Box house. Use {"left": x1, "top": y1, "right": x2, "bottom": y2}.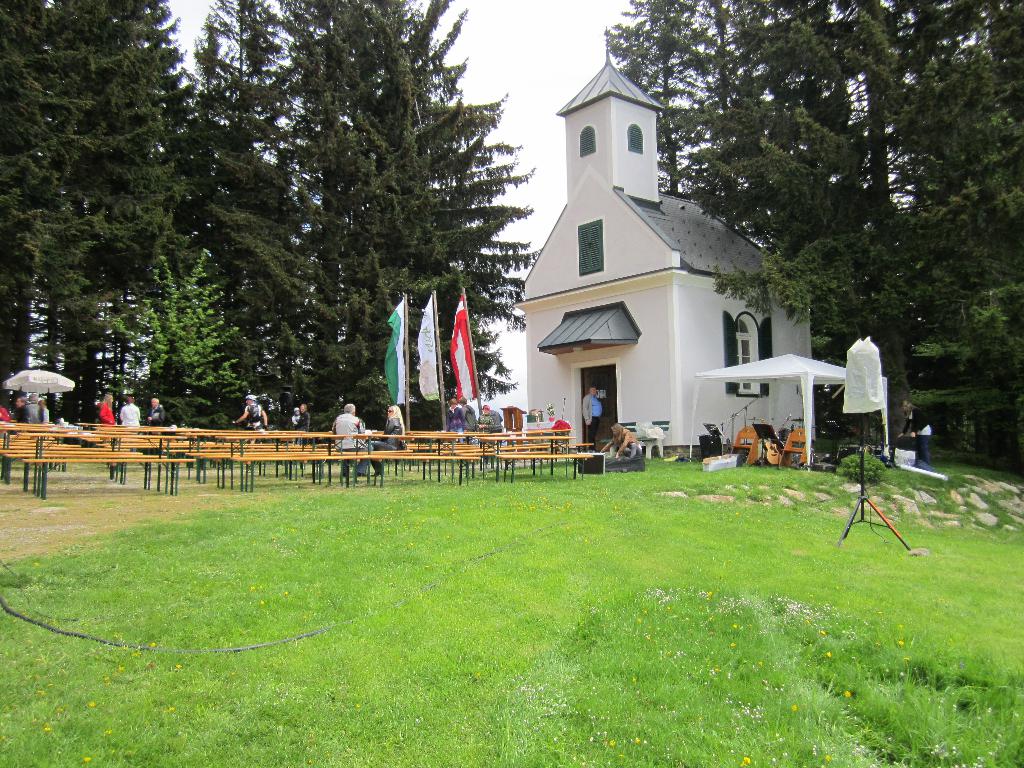
{"left": 520, "top": 38, "right": 817, "bottom": 456}.
